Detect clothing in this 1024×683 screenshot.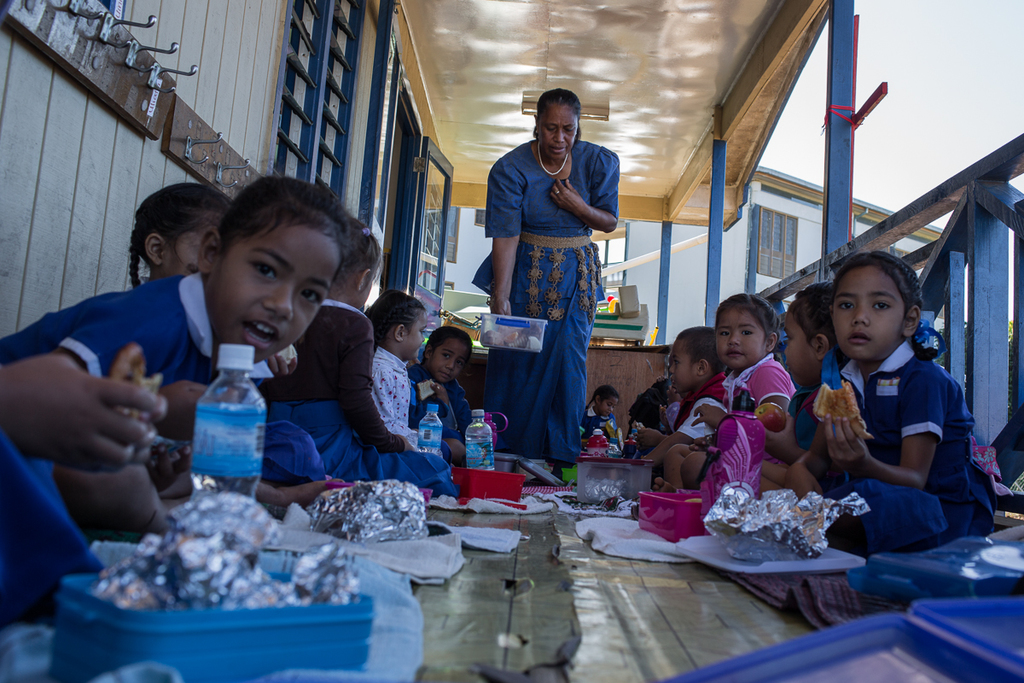
Detection: {"x1": 788, "y1": 388, "x2": 818, "y2": 448}.
